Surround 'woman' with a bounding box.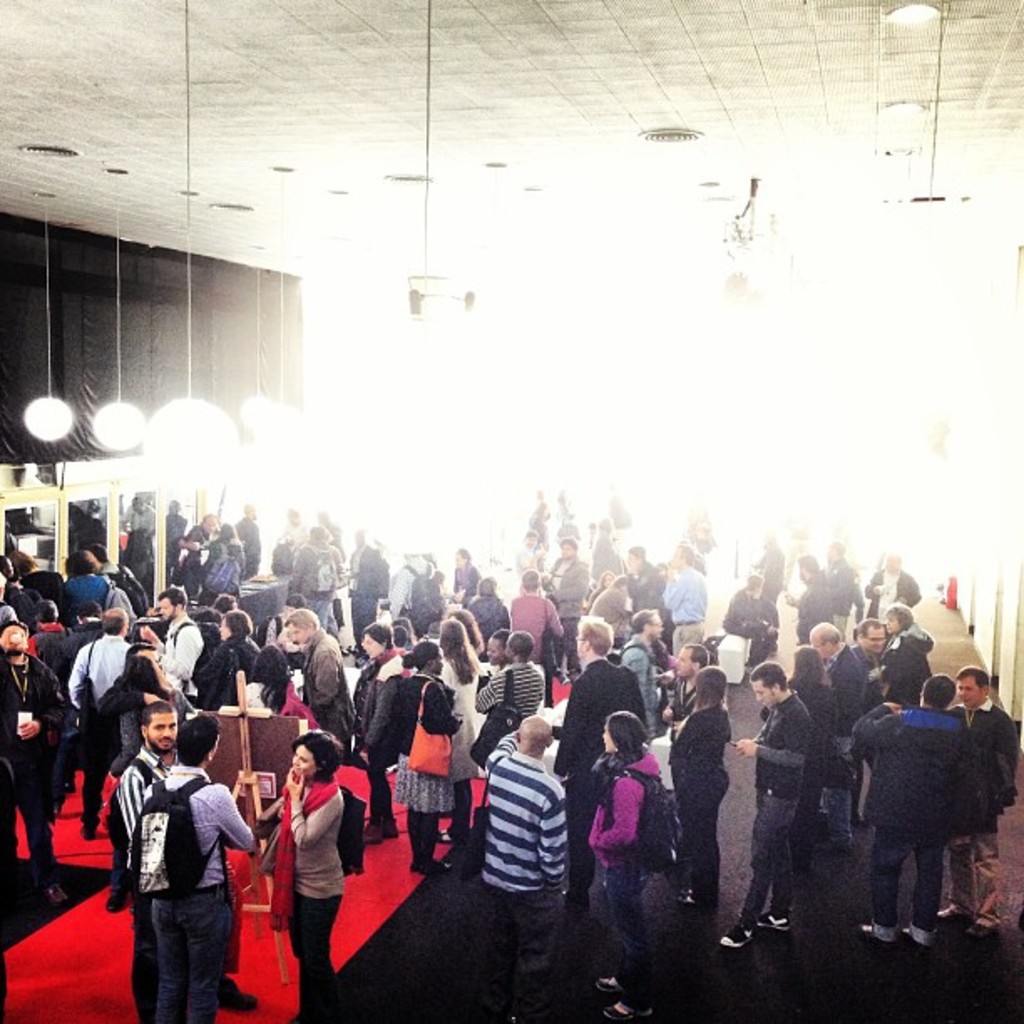
191, 609, 256, 709.
